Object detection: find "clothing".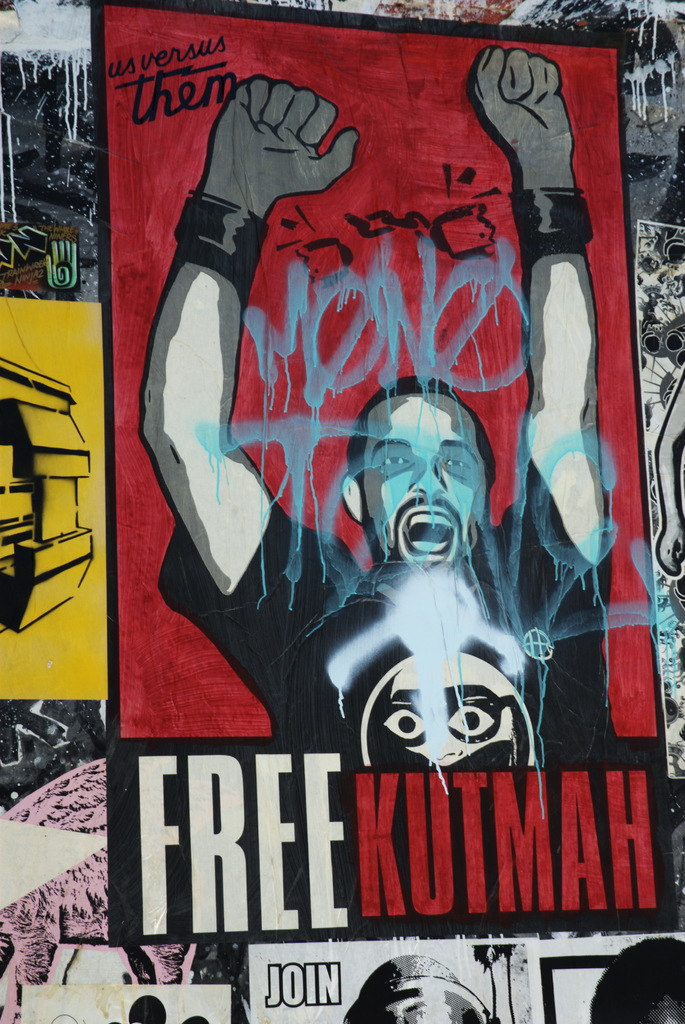
bbox=[150, 417, 638, 762].
